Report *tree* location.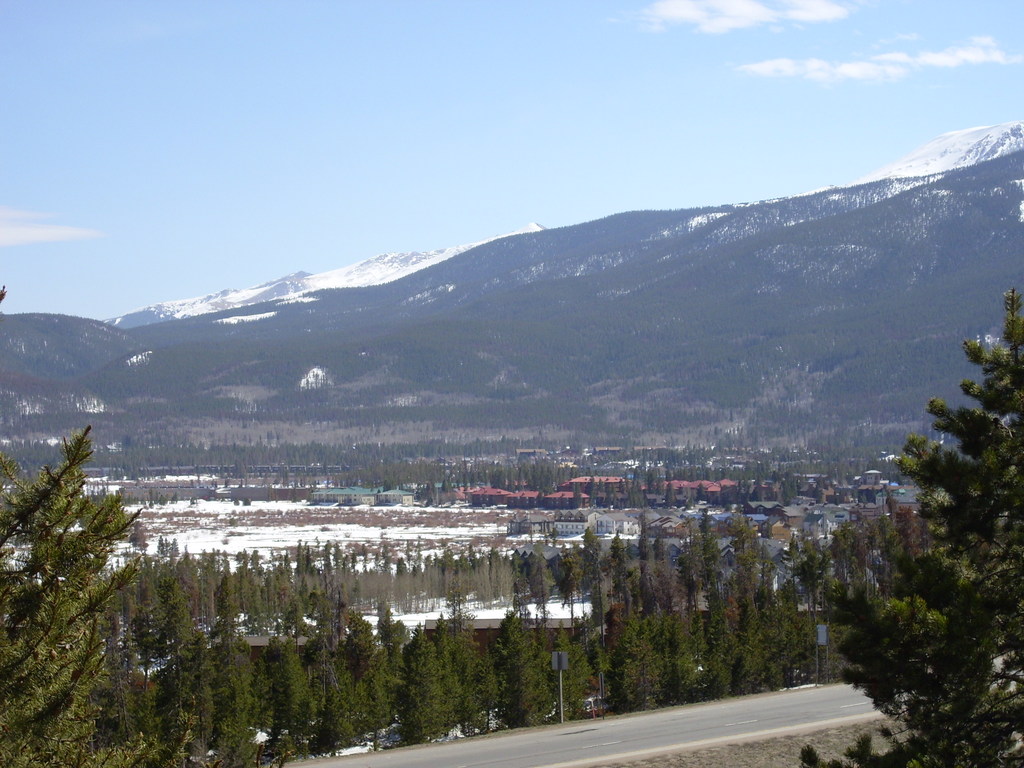
Report: (x1=329, y1=602, x2=386, y2=750).
